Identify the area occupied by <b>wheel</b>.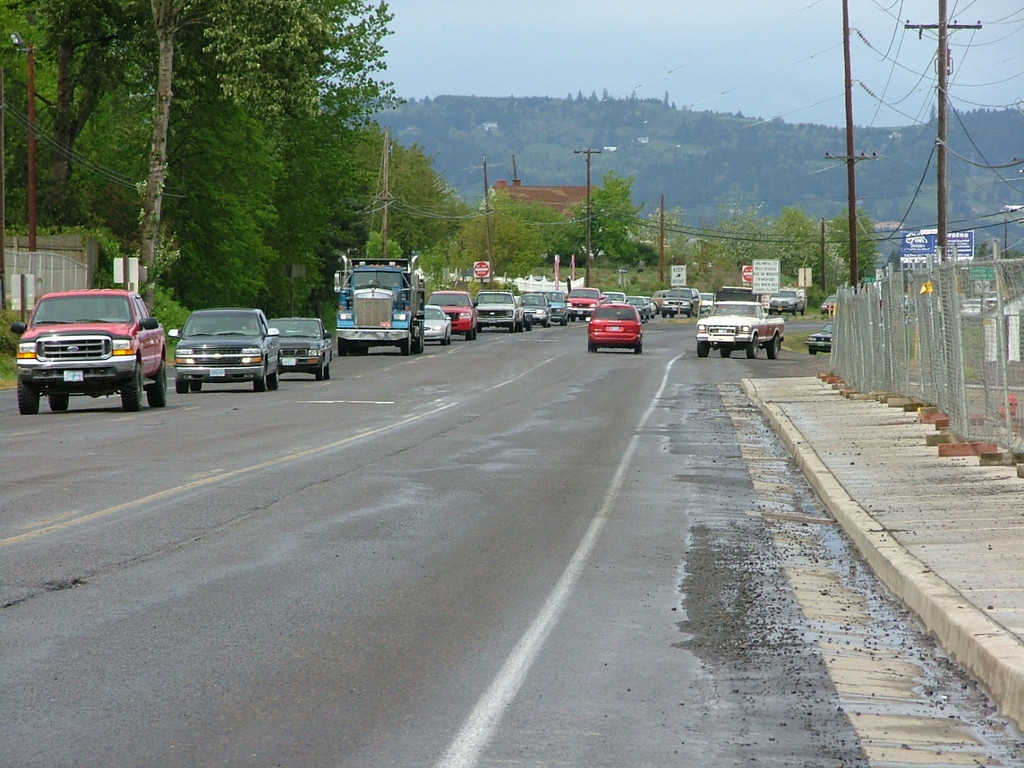
Area: 440/336/448/344.
